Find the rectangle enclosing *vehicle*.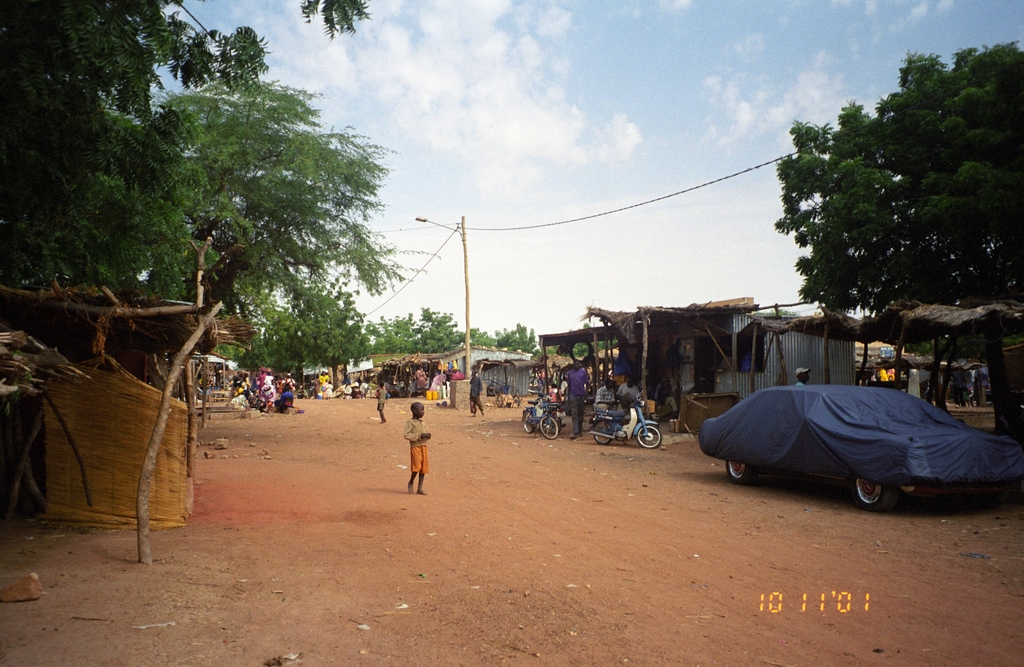
Rect(519, 405, 565, 437).
